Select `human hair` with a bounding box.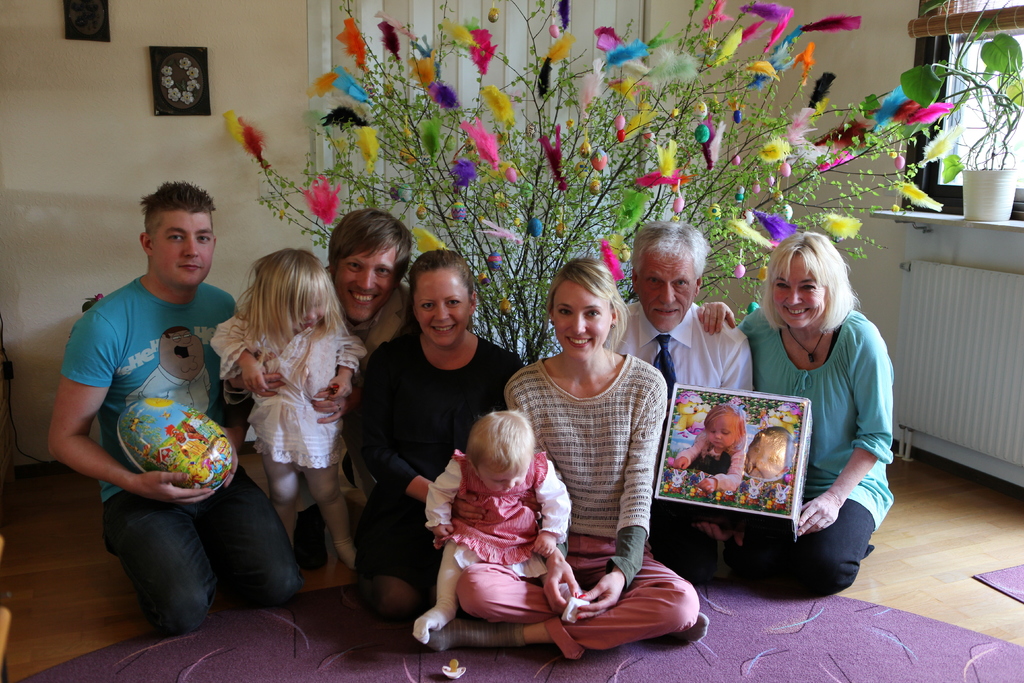
locate(227, 247, 348, 362).
